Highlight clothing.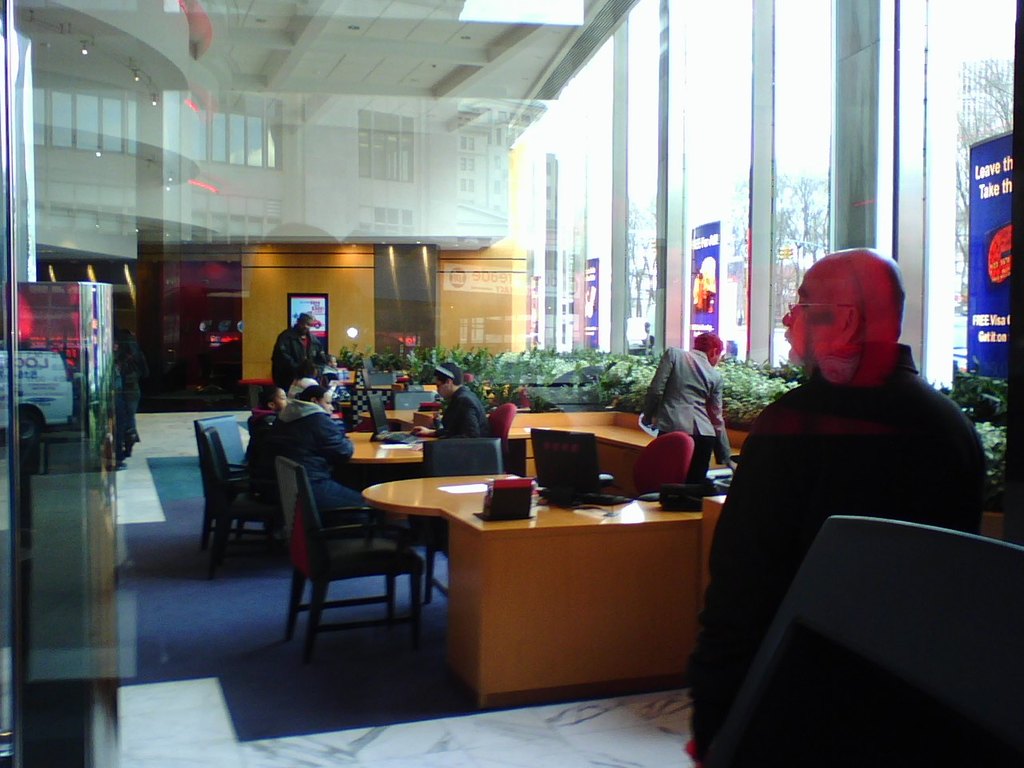
Highlighted region: (x1=262, y1=388, x2=408, y2=530).
